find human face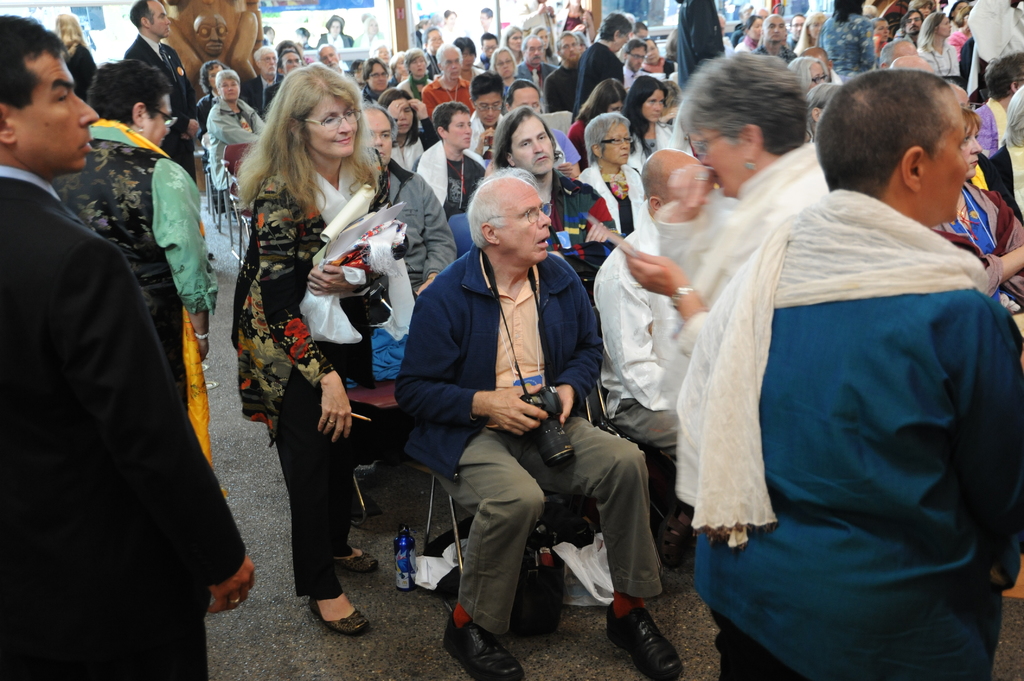
(927, 109, 968, 228)
